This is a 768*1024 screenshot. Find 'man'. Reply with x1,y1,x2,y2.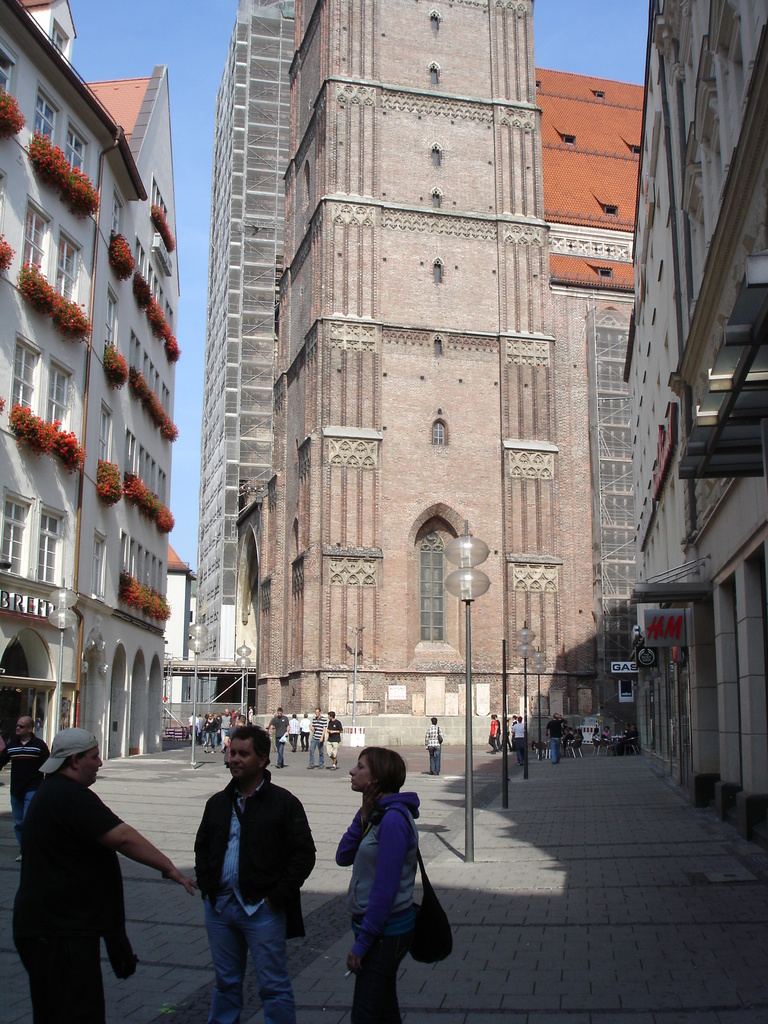
614,724,637,754.
